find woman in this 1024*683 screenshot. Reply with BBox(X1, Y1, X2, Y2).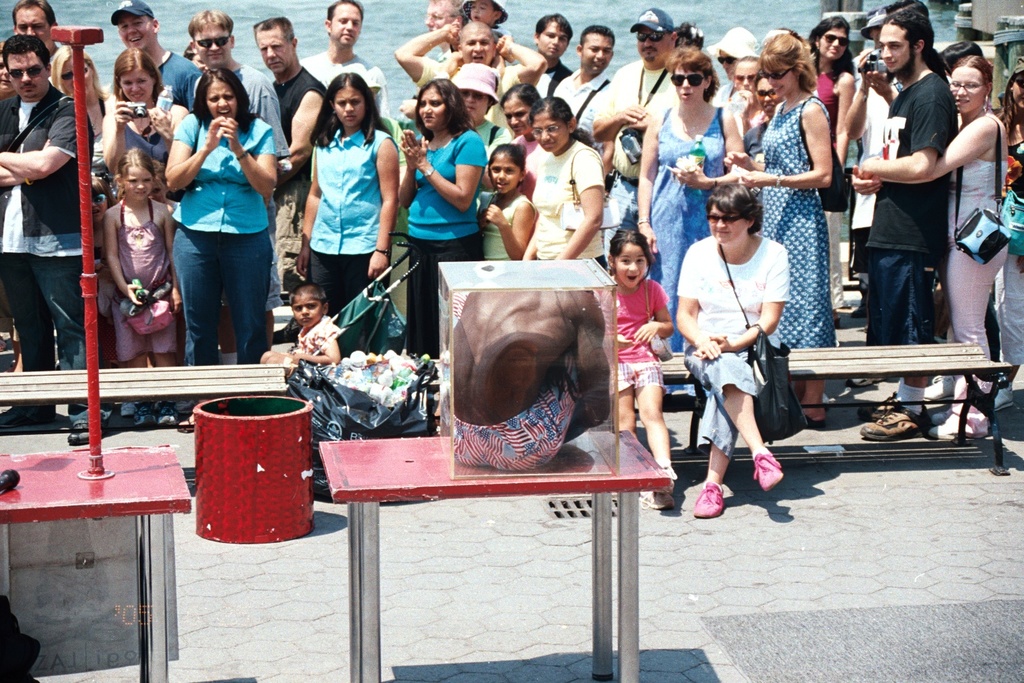
BBox(676, 183, 791, 523).
